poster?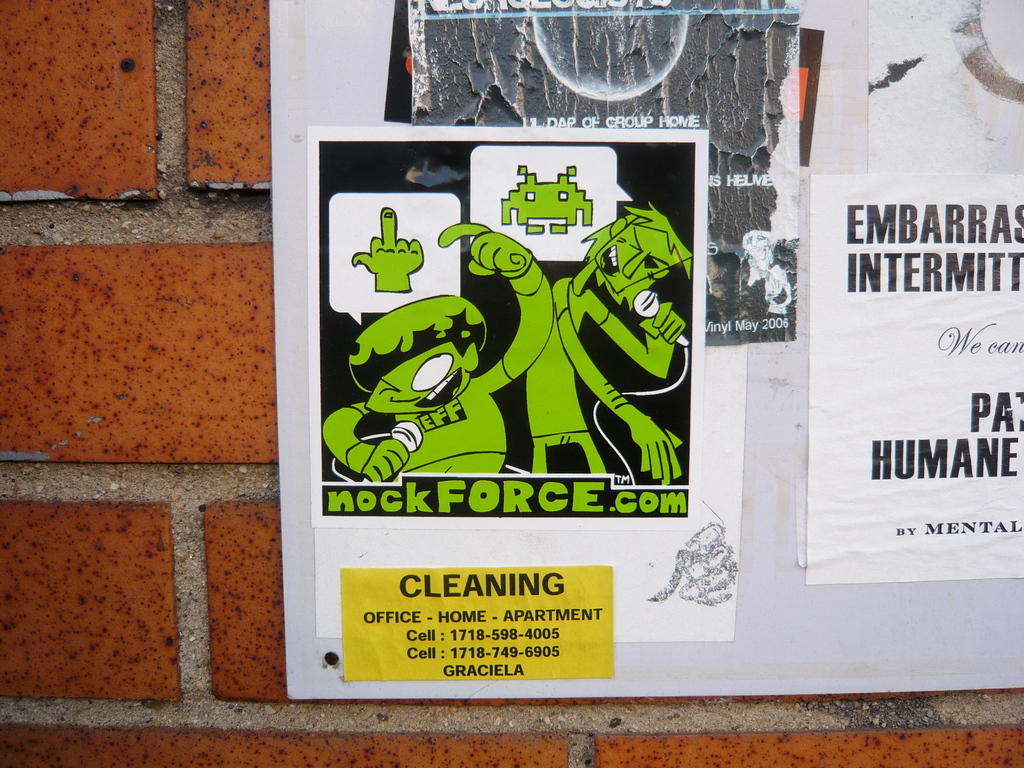
(304, 126, 735, 641)
